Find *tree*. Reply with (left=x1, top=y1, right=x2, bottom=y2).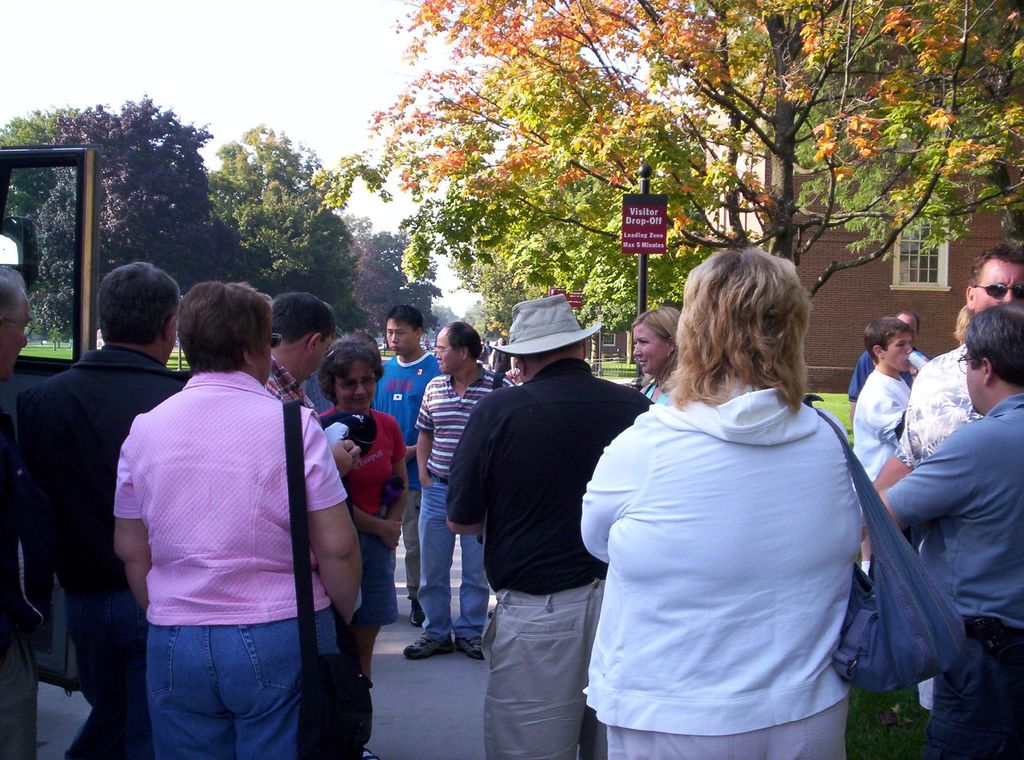
(left=299, top=202, right=378, bottom=341).
